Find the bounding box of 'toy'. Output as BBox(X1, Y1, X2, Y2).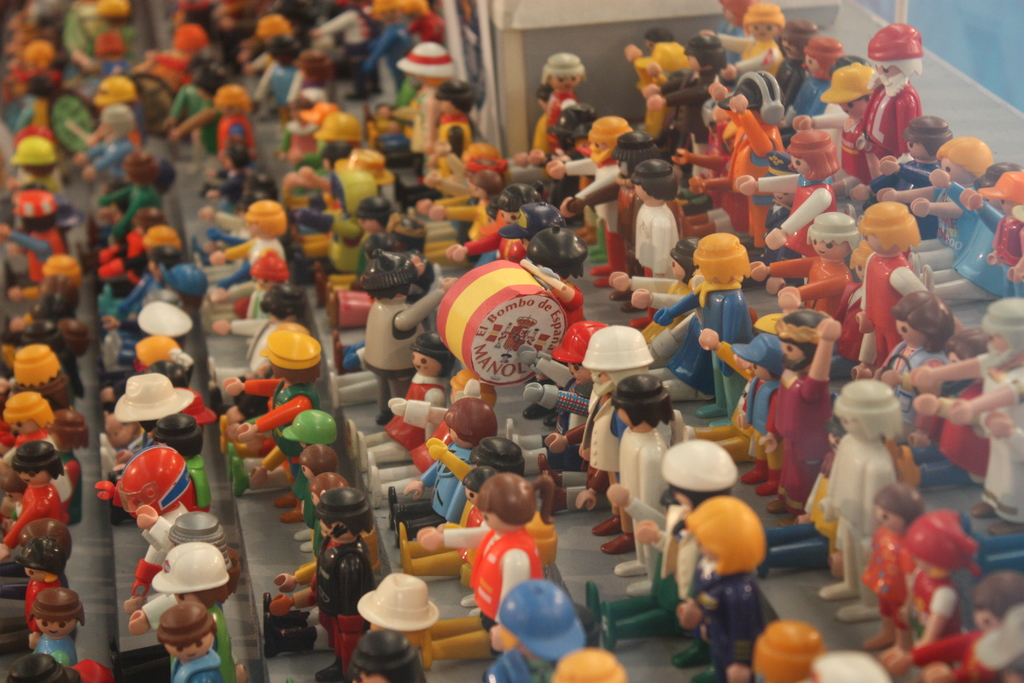
BBox(705, 0, 742, 63).
